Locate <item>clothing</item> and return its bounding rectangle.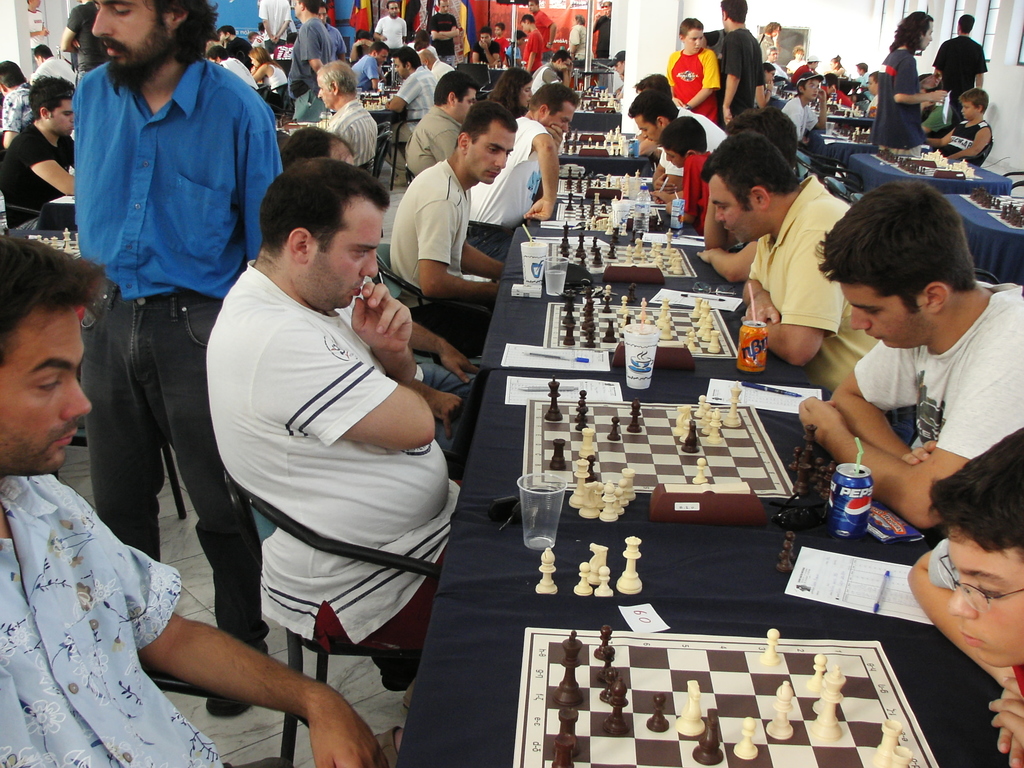
l=326, t=100, r=379, b=166.
